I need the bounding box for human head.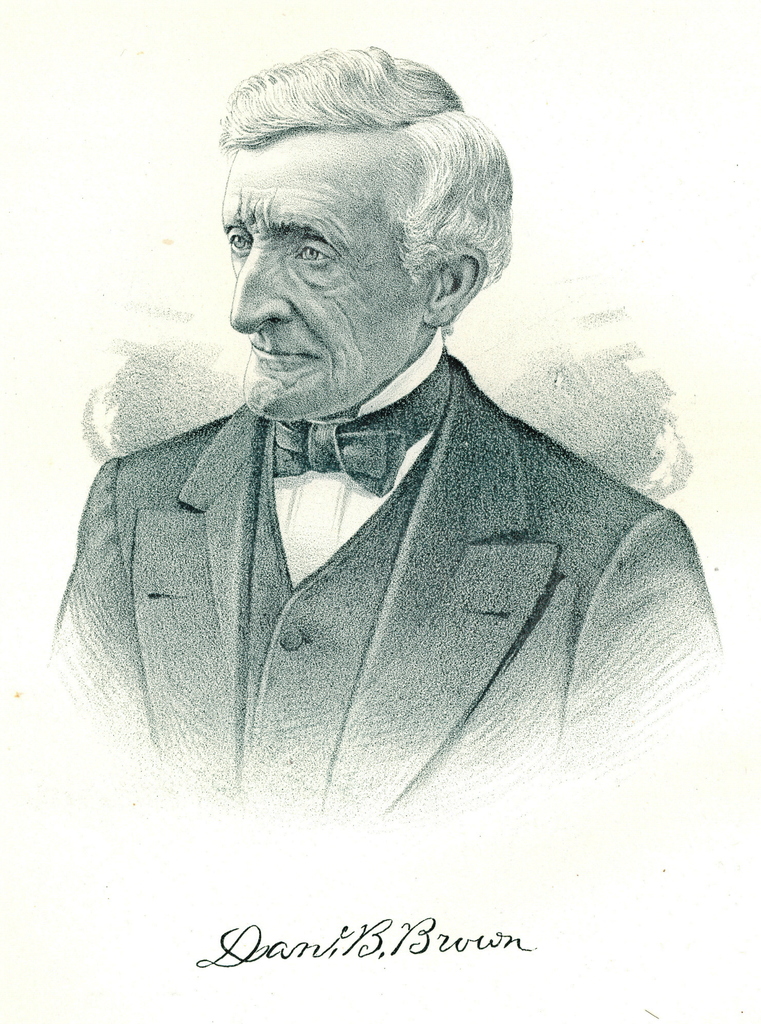
Here it is: [214, 51, 508, 410].
